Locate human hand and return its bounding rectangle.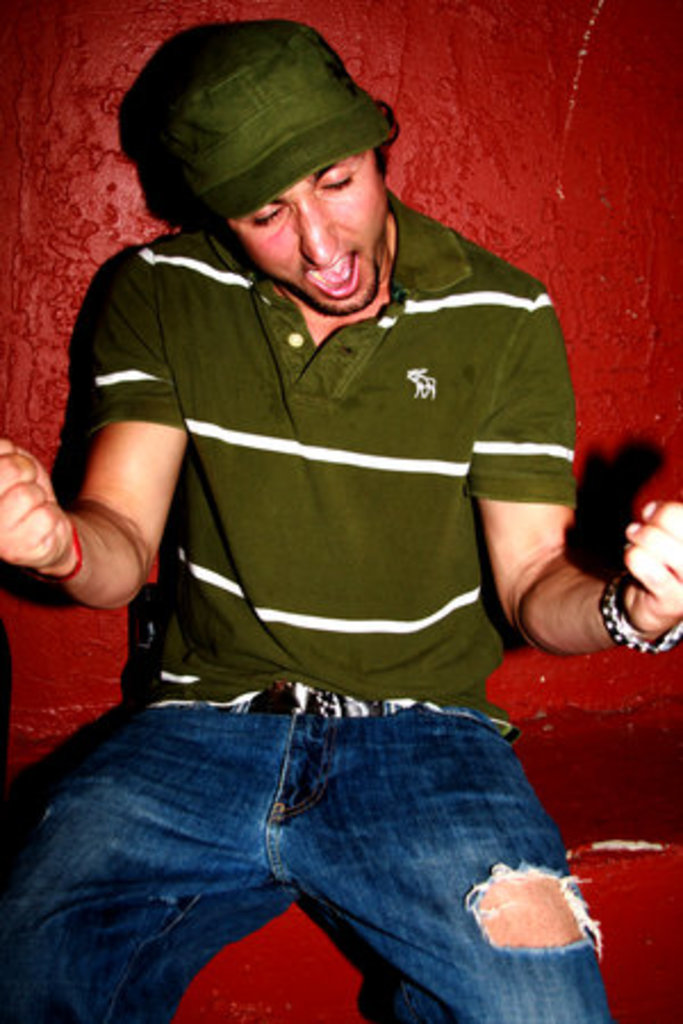
BBox(622, 496, 681, 646).
